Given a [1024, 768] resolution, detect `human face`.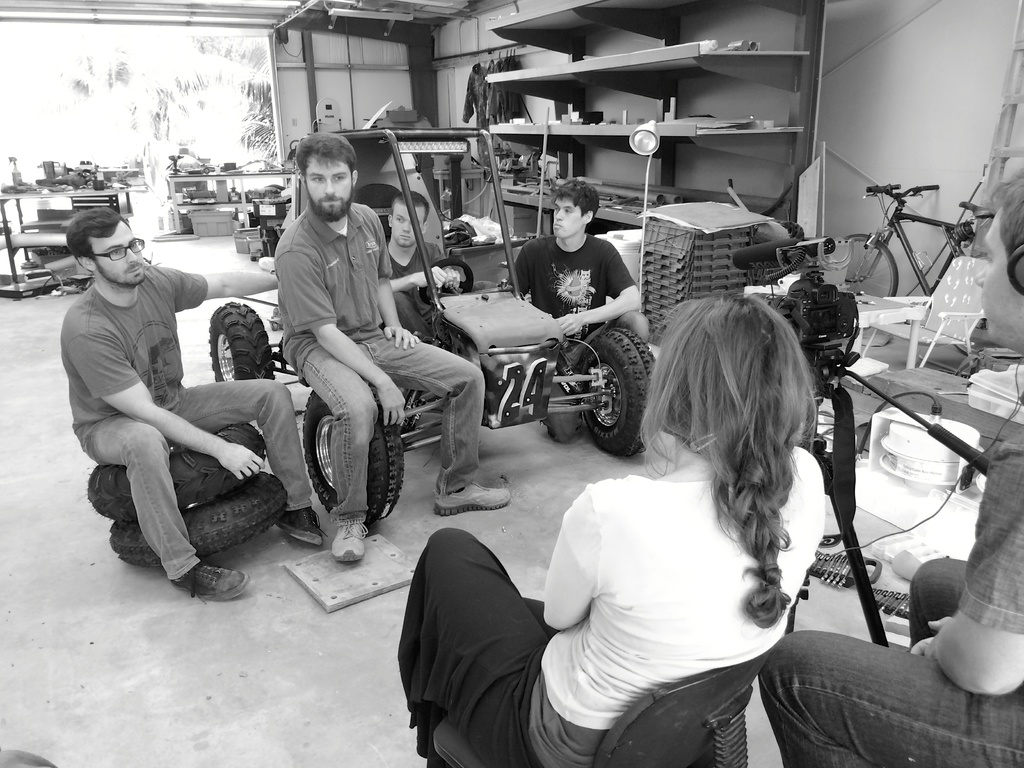
rect(390, 206, 422, 246).
